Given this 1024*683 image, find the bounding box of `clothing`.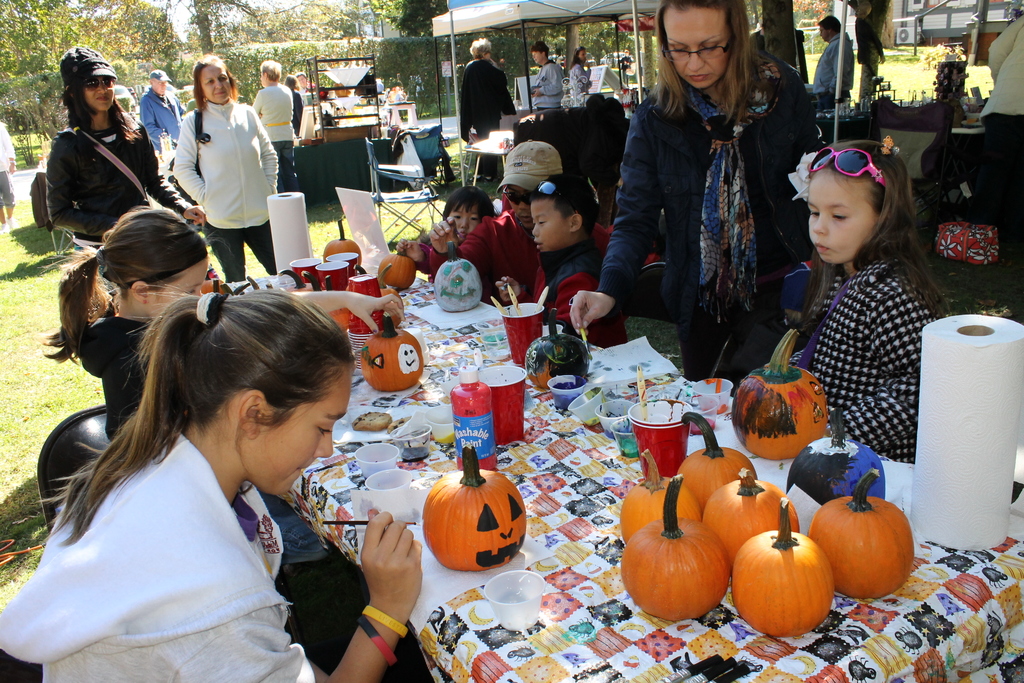
793/259/934/465.
